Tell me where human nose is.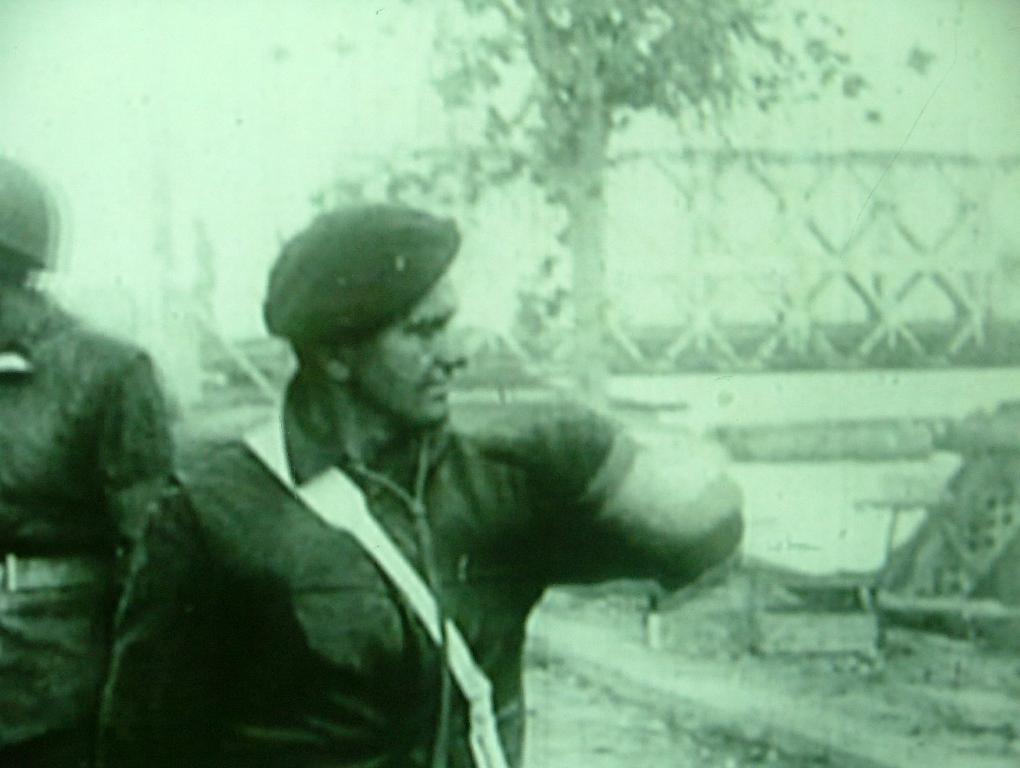
human nose is at 433/325/472/373.
